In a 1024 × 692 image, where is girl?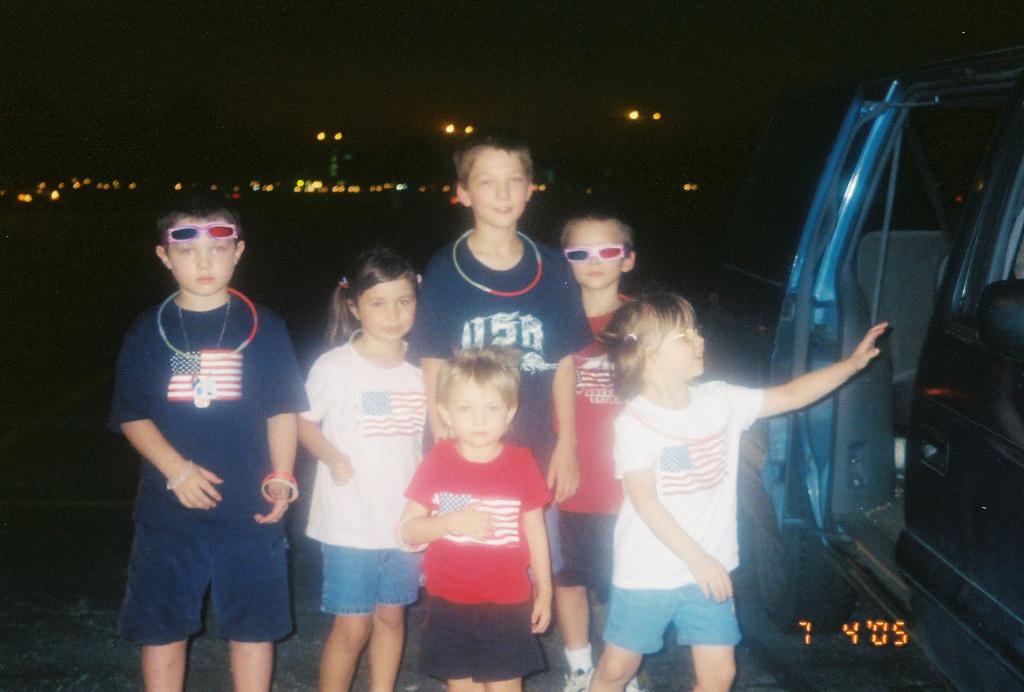
x1=297 y1=247 x2=428 y2=691.
